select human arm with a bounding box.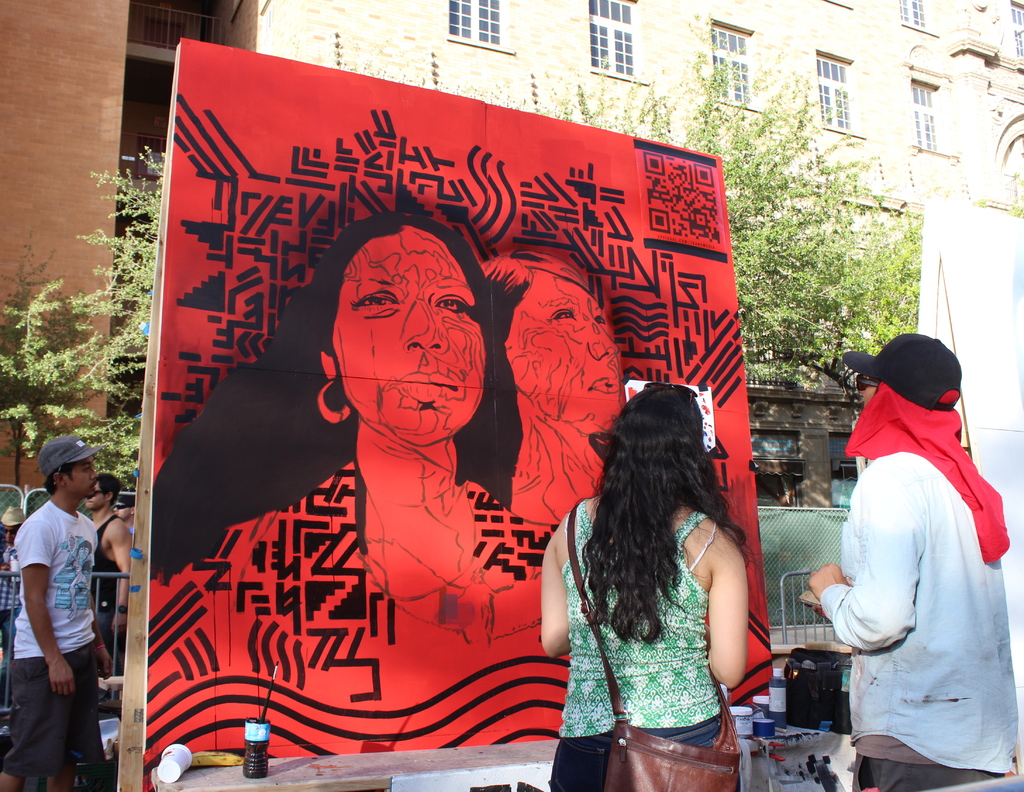
(x1=802, y1=462, x2=922, y2=657).
